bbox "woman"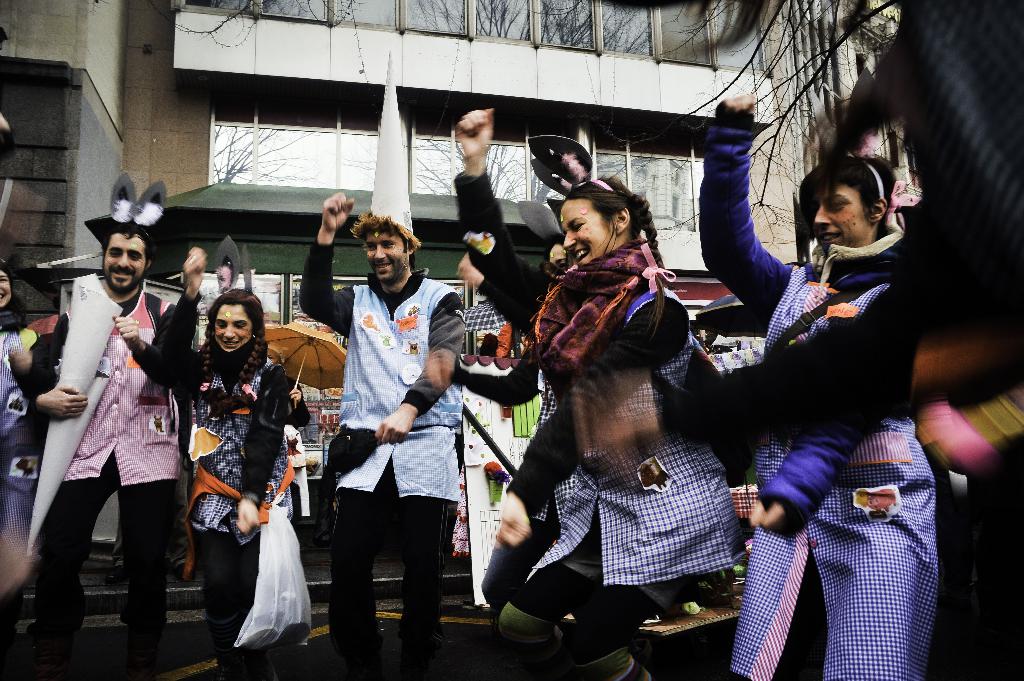
(148, 247, 286, 680)
